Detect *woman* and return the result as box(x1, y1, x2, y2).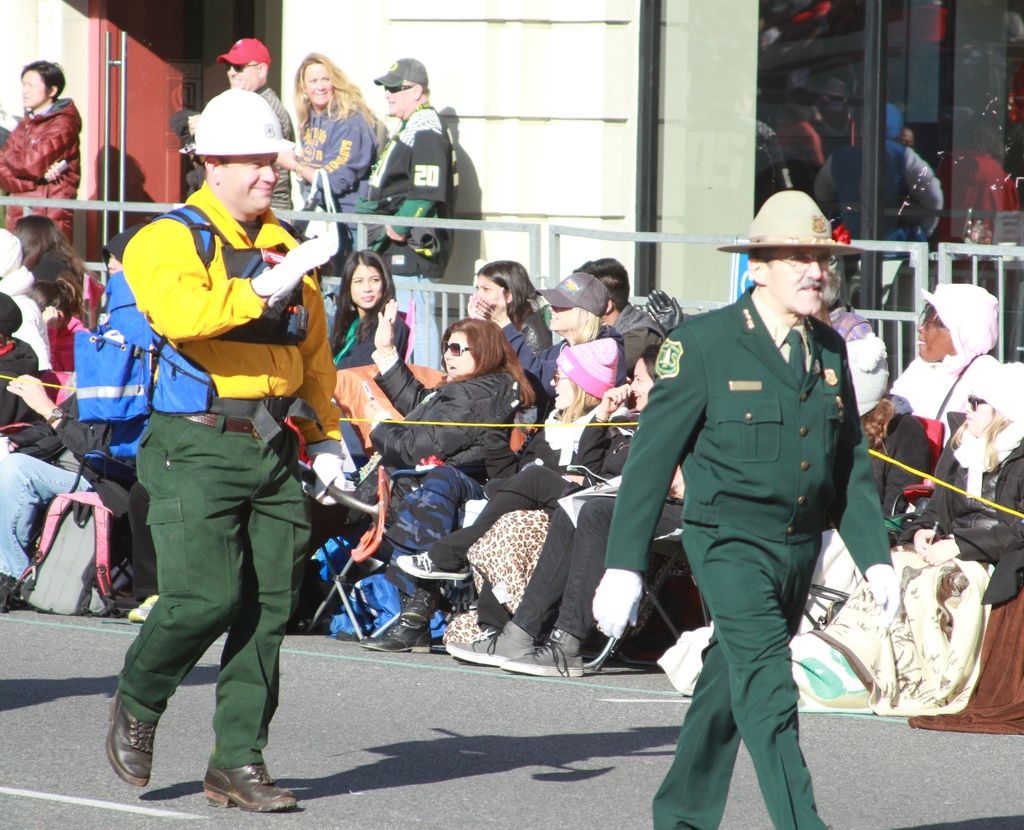
box(280, 53, 381, 215).
